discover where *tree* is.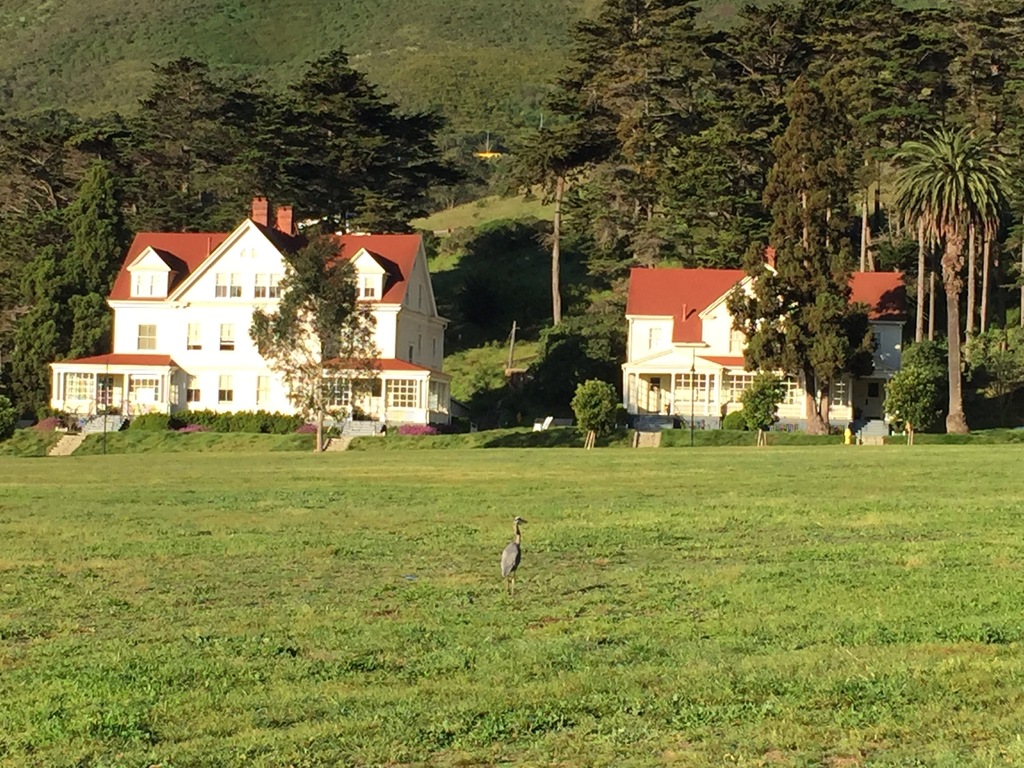
Discovered at {"left": 862, "top": 51, "right": 1008, "bottom": 442}.
